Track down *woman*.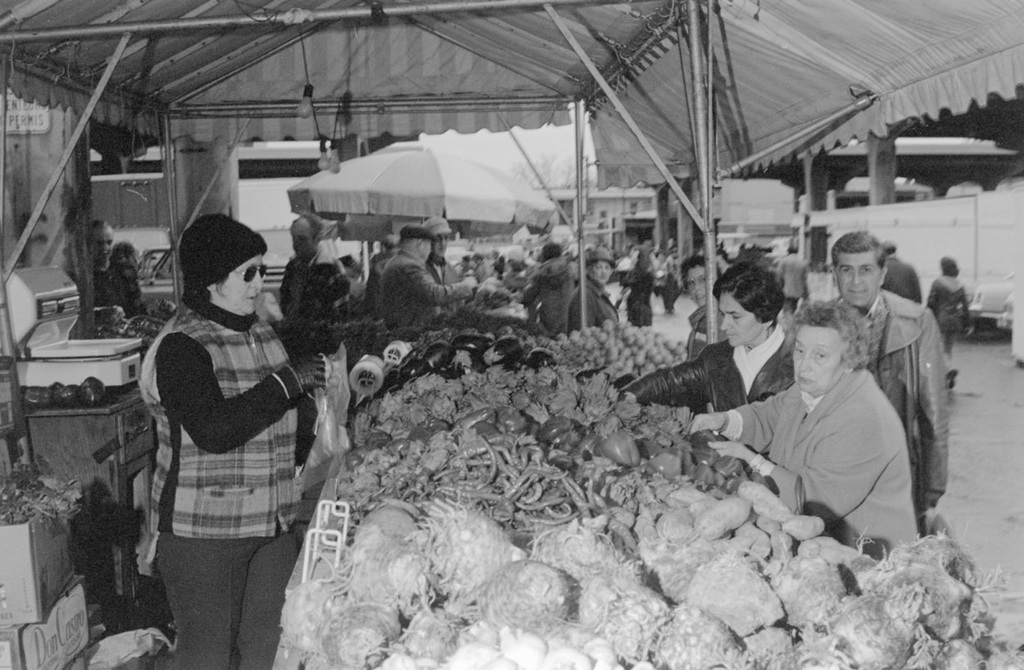
Tracked to {"x1": 145, "y1": 214, "x2": 330, "y2": 669}.
